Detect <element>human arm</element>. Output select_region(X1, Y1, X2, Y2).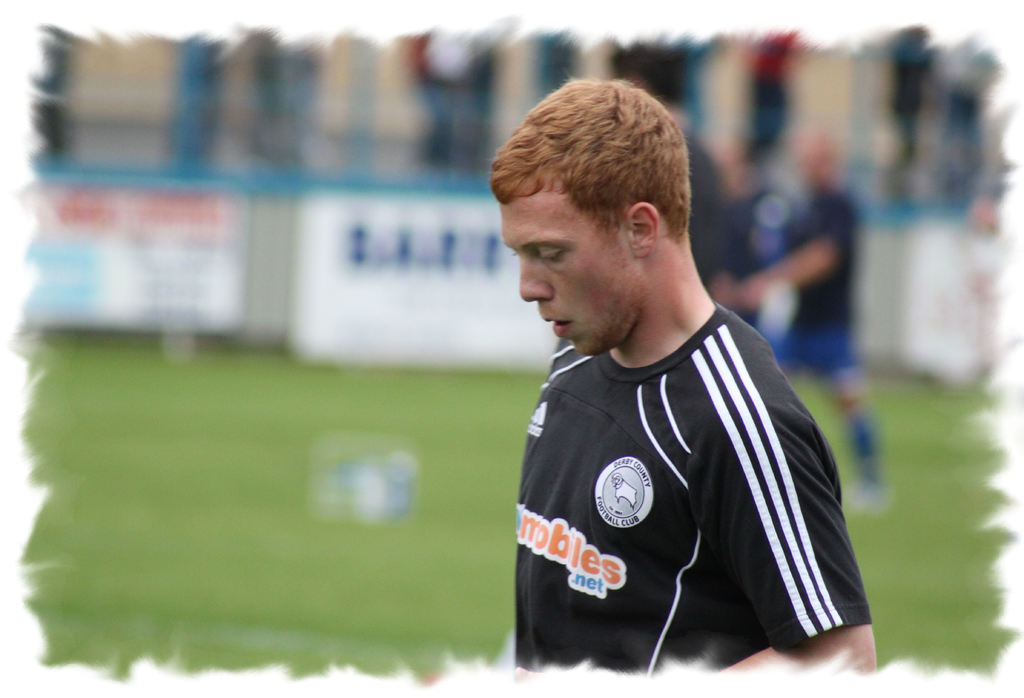
select_region(735, 197, 852, 301).
